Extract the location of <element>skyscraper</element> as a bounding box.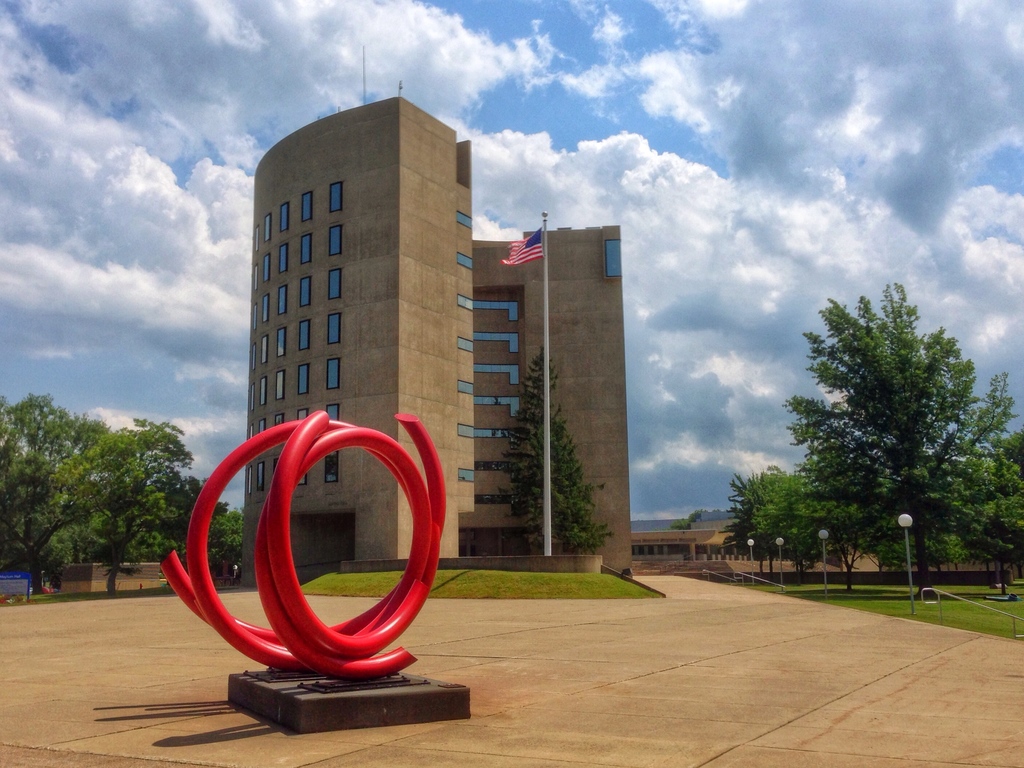
crop(140, 111, 650, 595).
